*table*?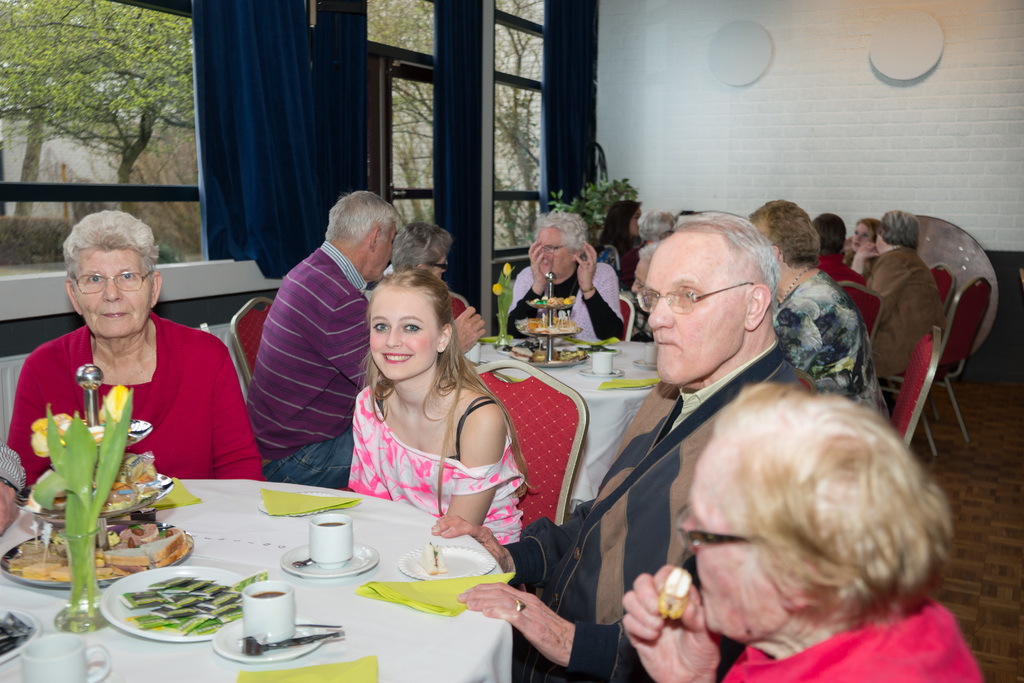
pyautogui.locateOnScreen(0, 477, 515, 682)
